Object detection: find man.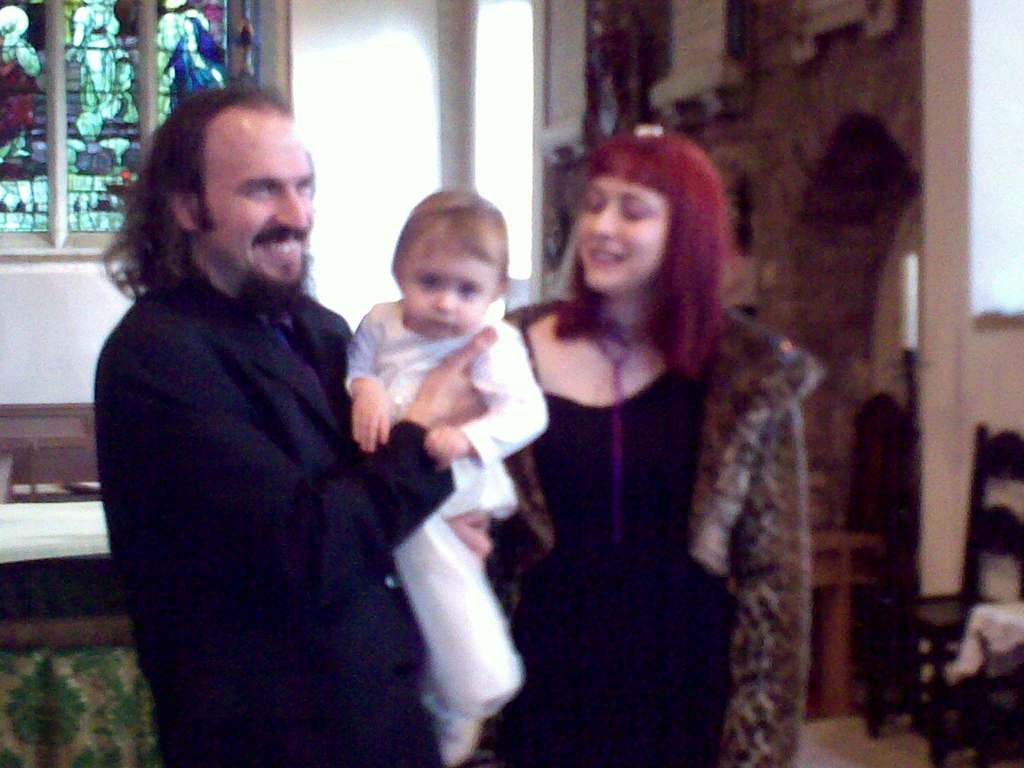
[x1=83, y1=90, x2=473, y2=760].
